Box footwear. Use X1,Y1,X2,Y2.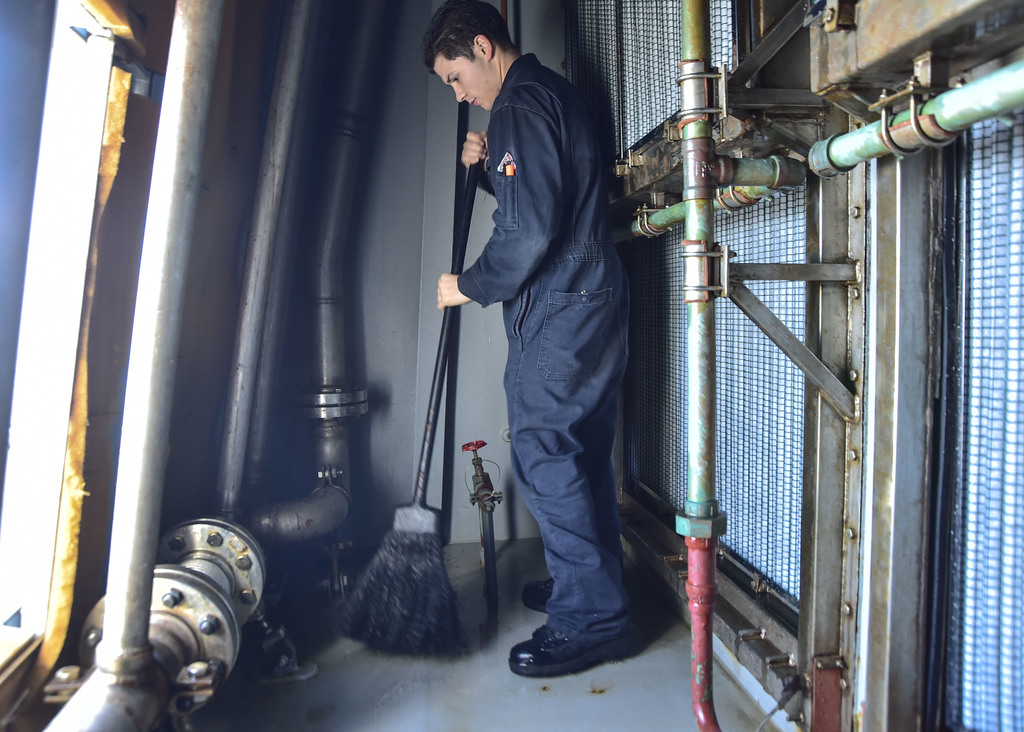
522,576,554,611.
